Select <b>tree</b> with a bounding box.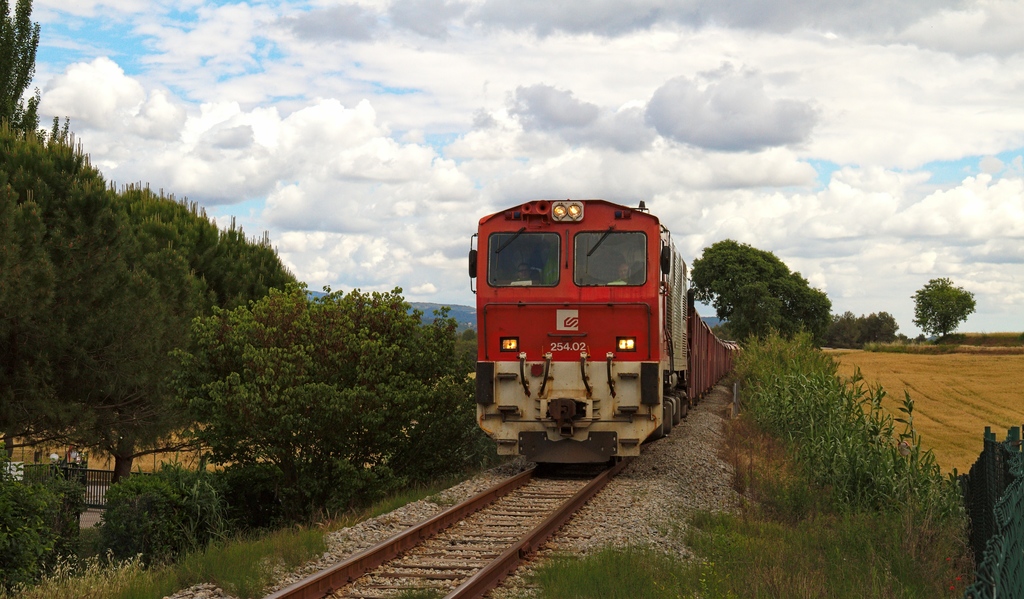
{"x1": 868, "y1": 381, "x2": 979, "y2": 539}.
